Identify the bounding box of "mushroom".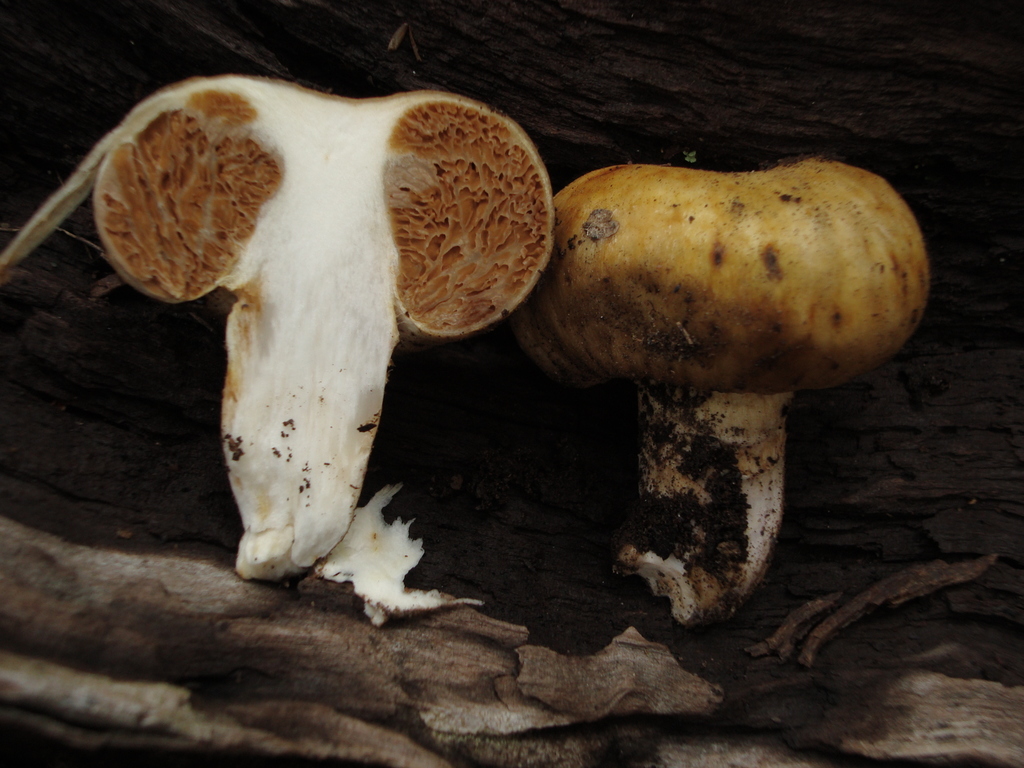
(x1=85, y1=86, x2=545, y2=591).
